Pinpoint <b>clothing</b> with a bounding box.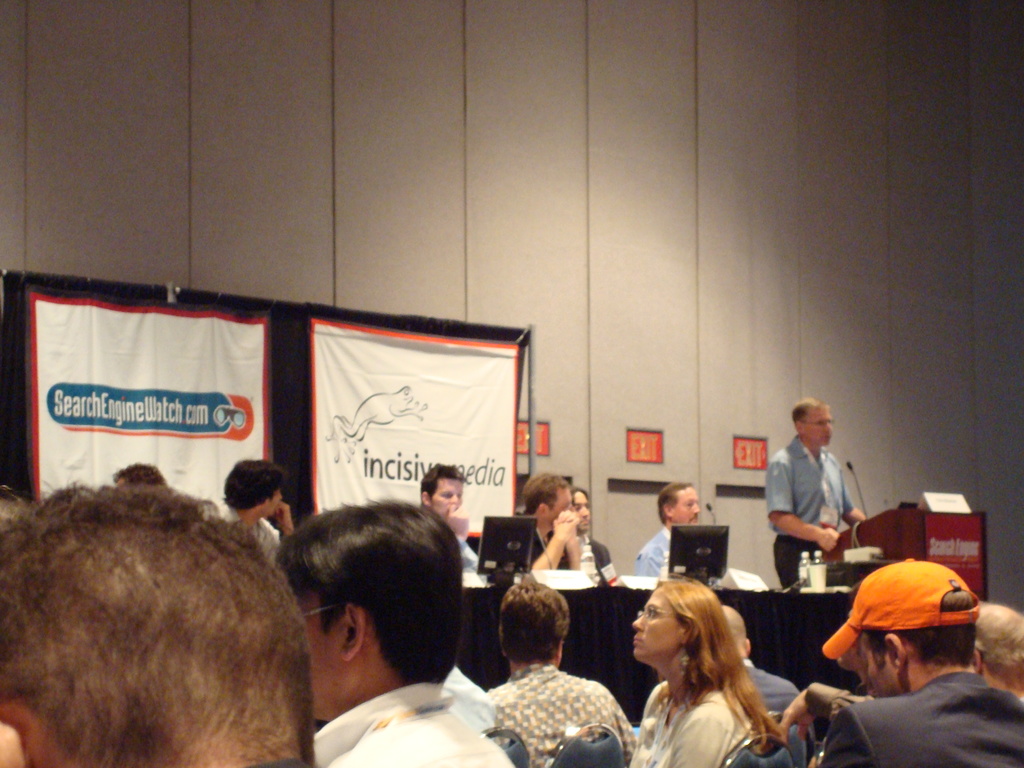
select_region(211, 507, 278, 557).
